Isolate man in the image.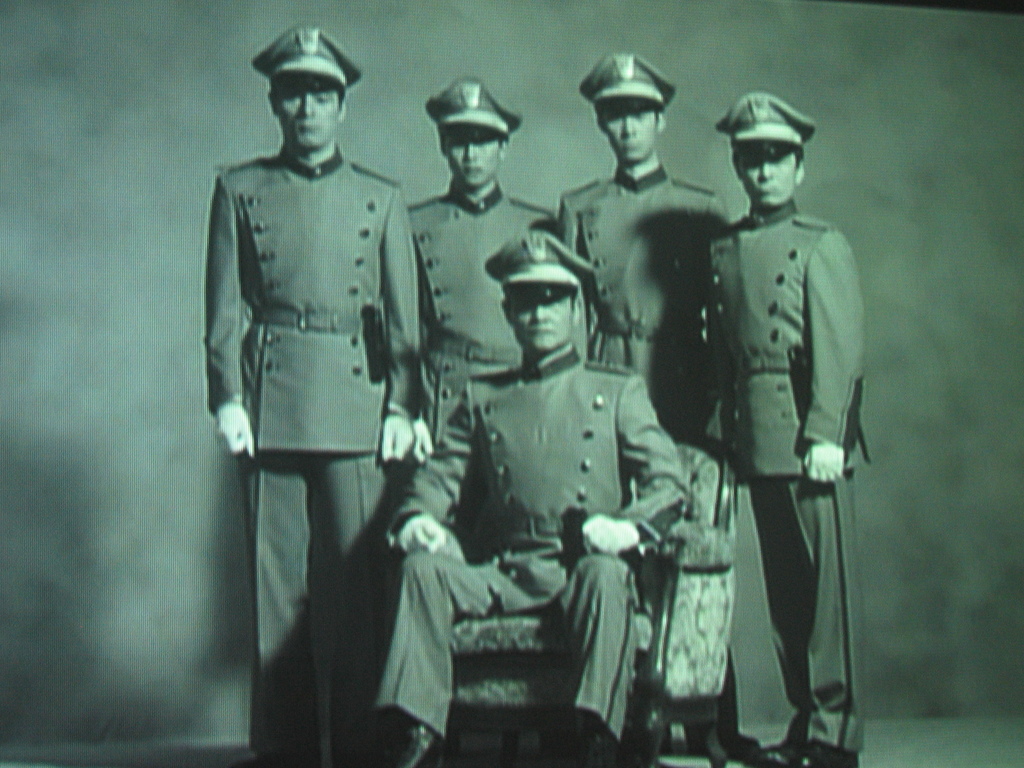
Isolated region: bbox(378, 222, 684, 767).
